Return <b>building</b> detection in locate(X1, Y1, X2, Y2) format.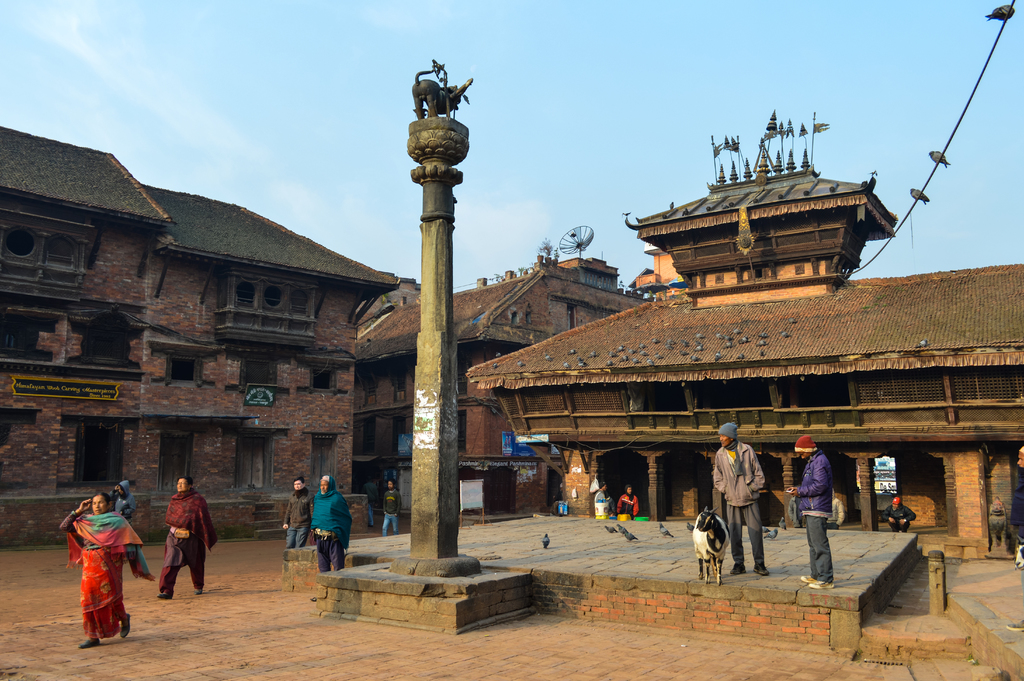
locate(360, 226, 650, 521).
